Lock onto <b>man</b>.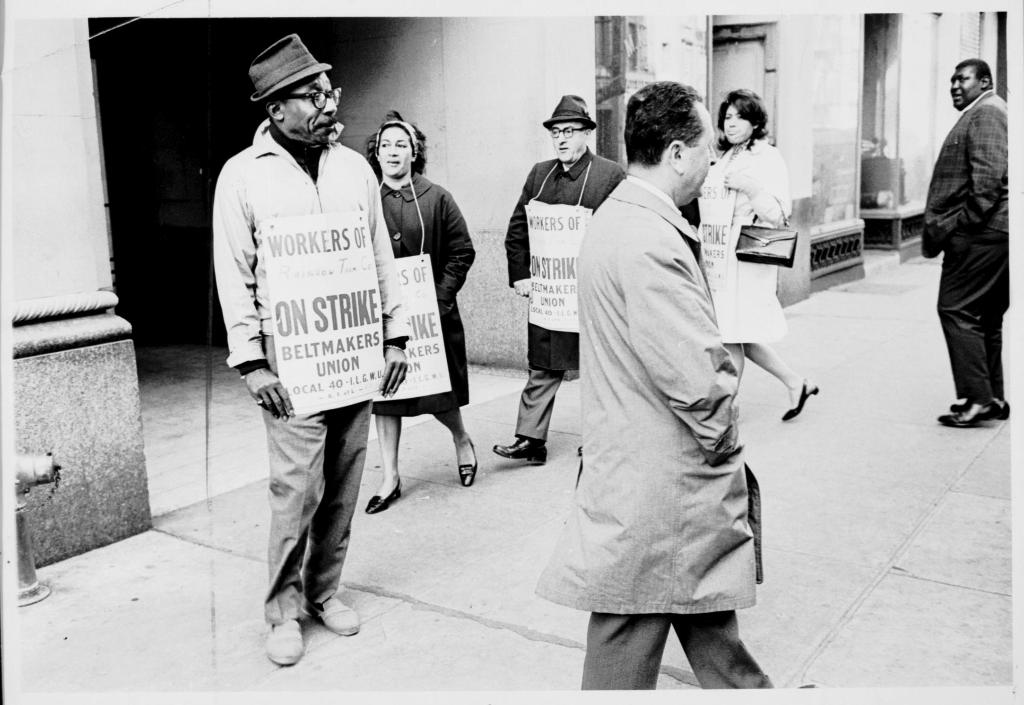
Locked: locate(497, 86, 623, 474).
